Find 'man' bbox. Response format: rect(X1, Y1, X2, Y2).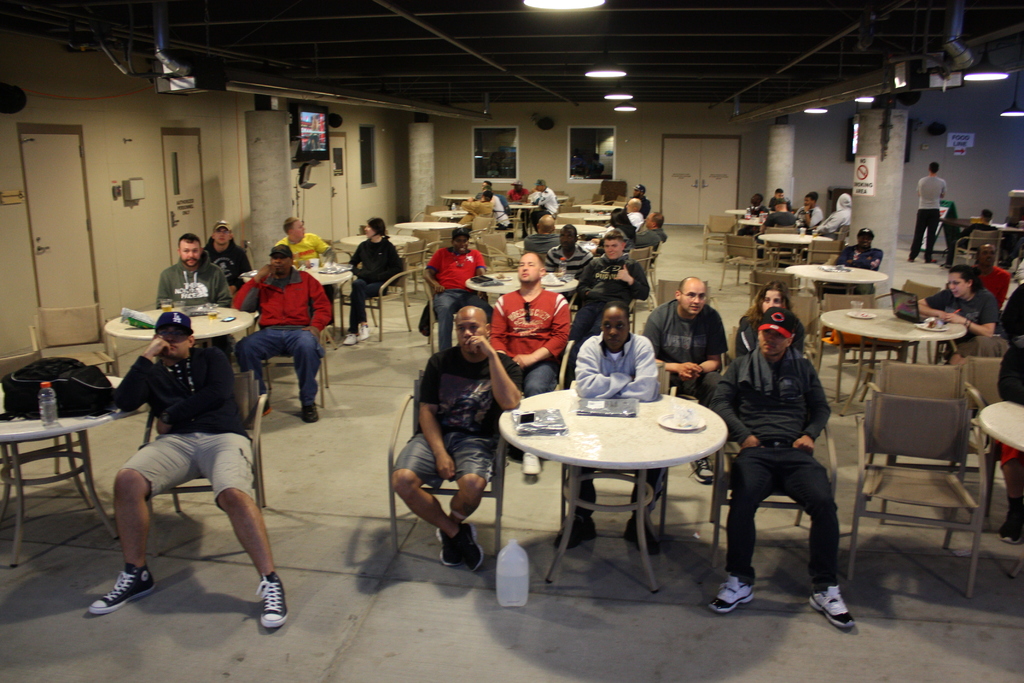
rect(384, 304, 519, 573).
